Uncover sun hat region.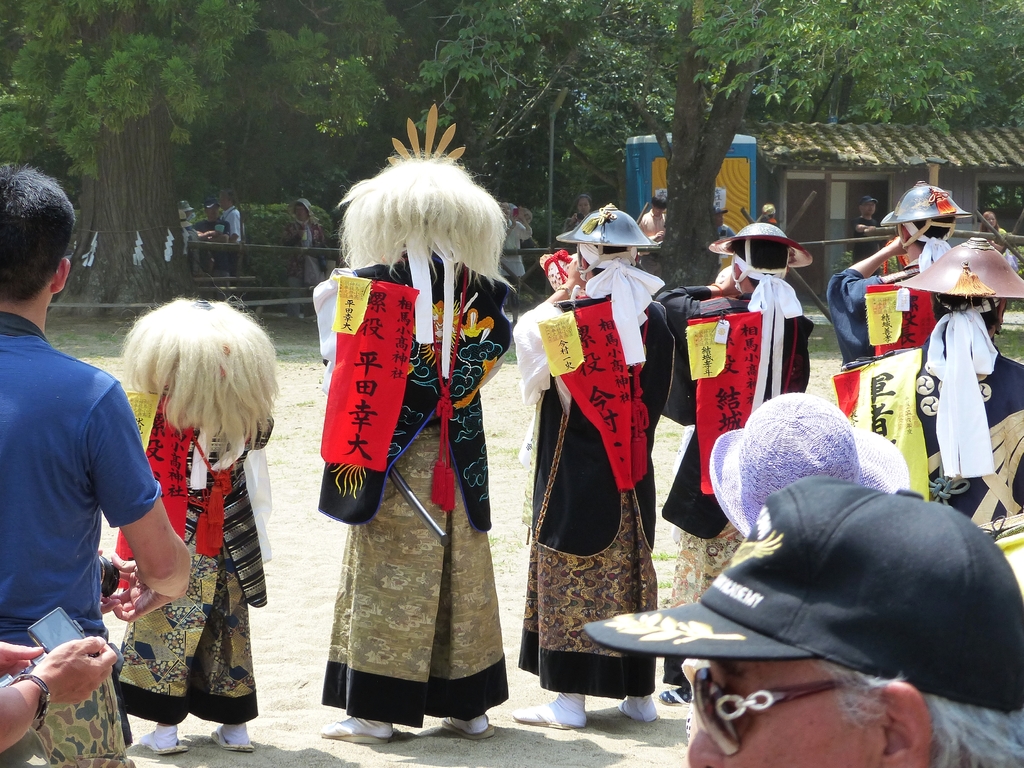
Uncovered: pyautogui.locateOnScreen(893, 236, 1023, 303).
